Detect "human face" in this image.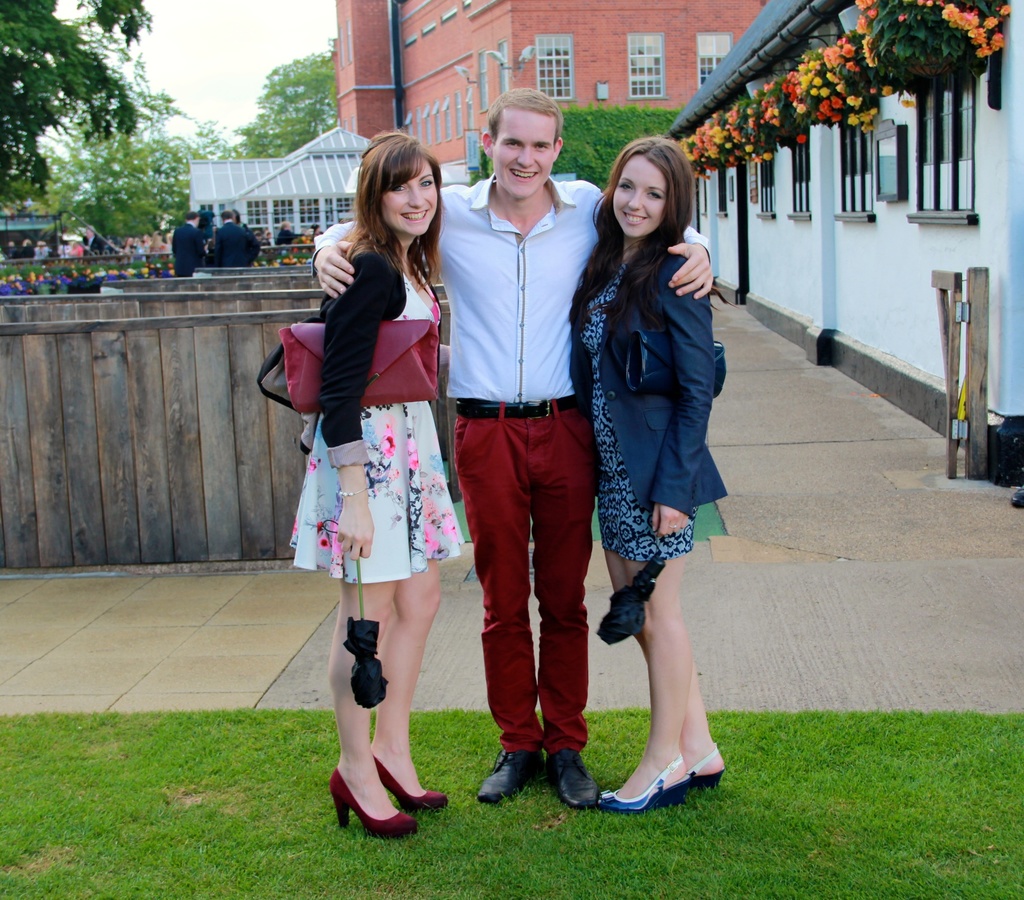
Detection: crop(613, 158, 664, 239).
